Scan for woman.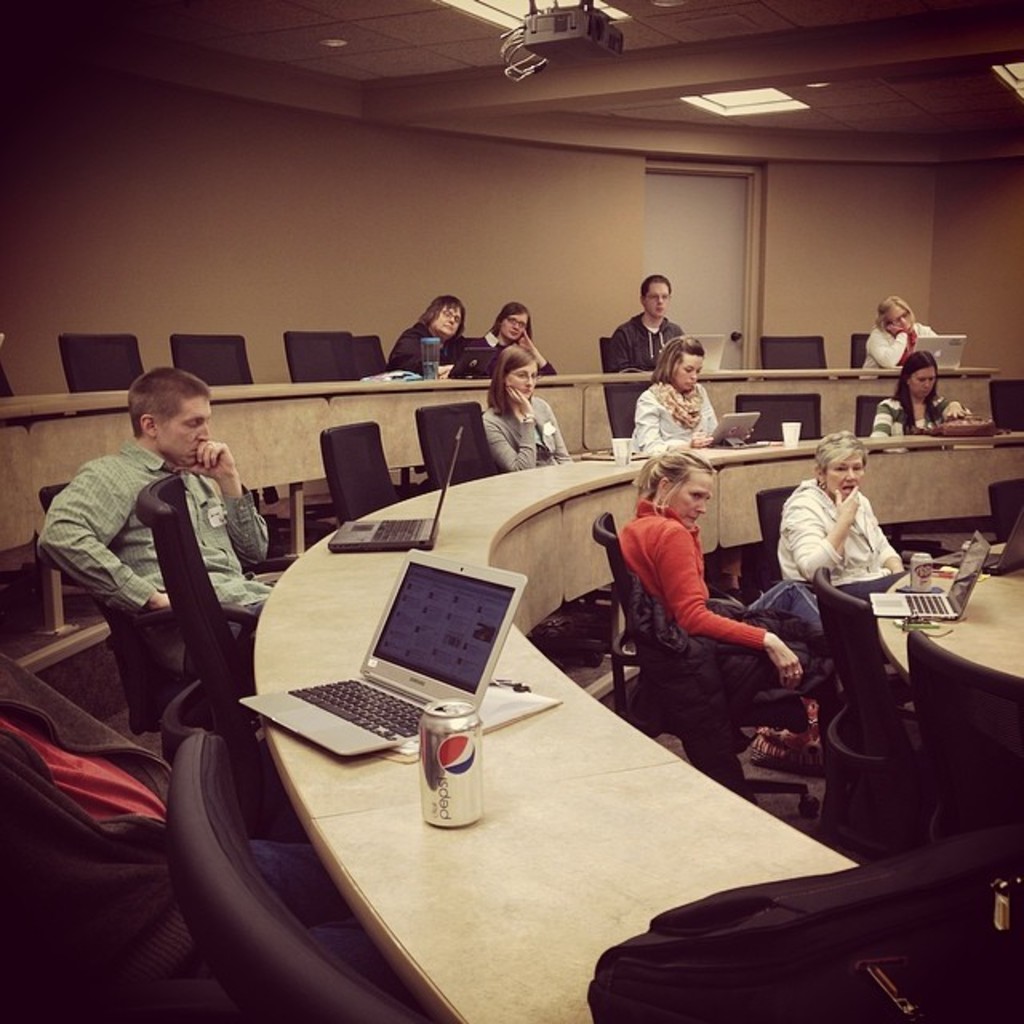
Scan result: [left=774, top=430, right=907, bottom=598].
